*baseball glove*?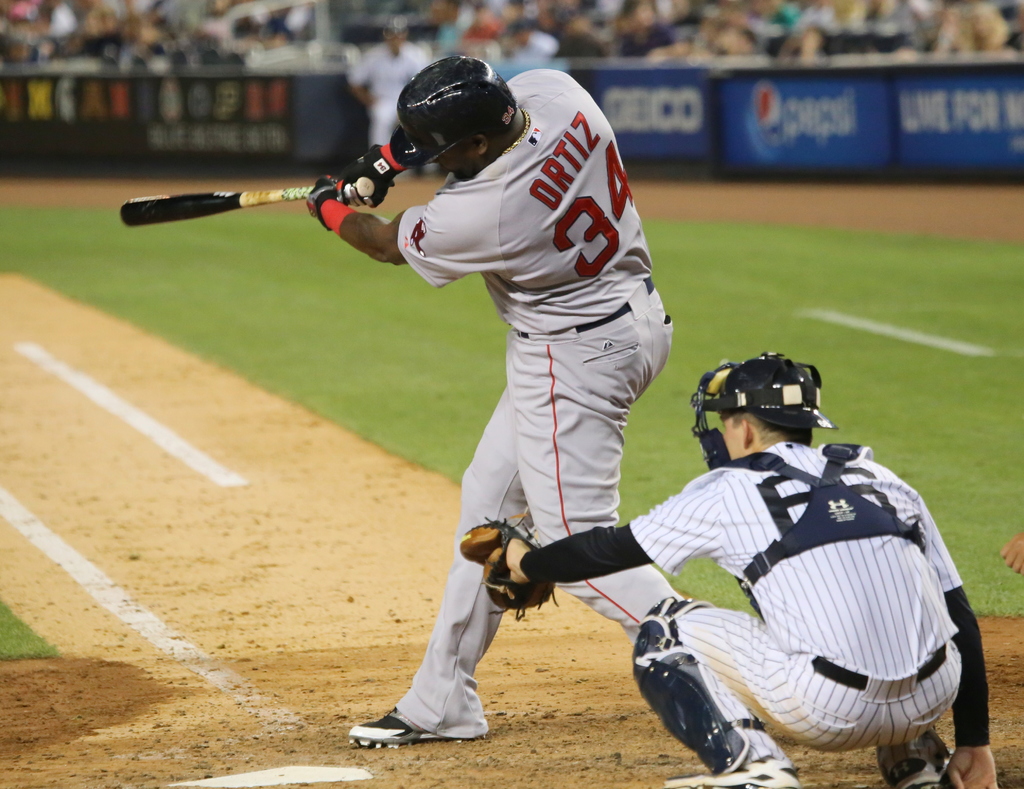
select_region(306, 170, 341, 230)
